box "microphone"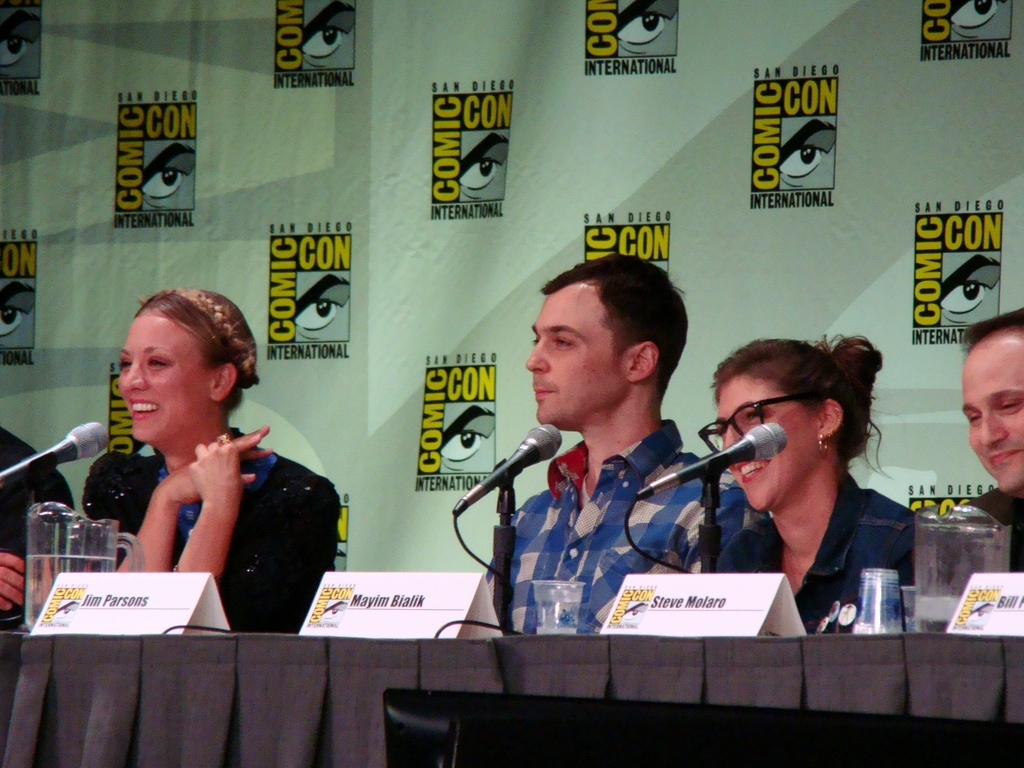
locate(634, 424, 789, 499)
